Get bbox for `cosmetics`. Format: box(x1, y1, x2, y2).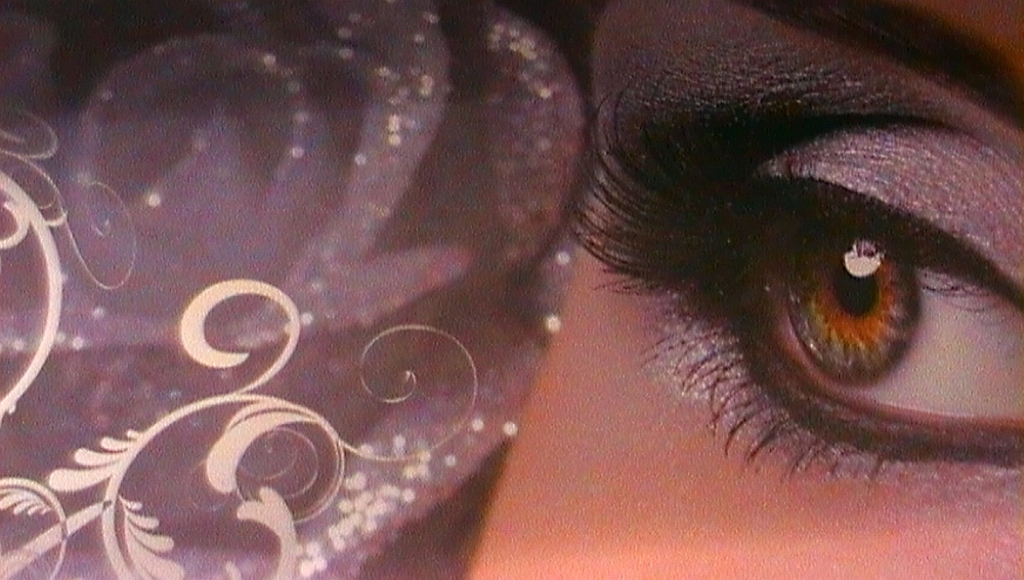
box(534, 0, 1023, 528).
